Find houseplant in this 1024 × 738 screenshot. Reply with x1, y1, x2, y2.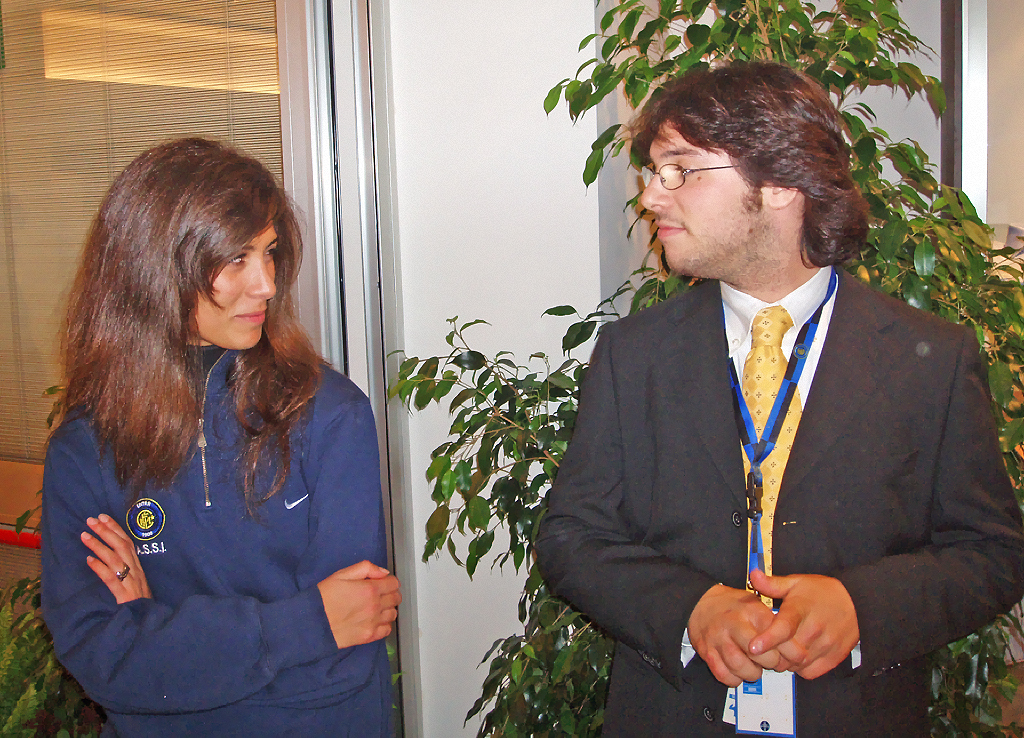
0, 387, 410, 737.
